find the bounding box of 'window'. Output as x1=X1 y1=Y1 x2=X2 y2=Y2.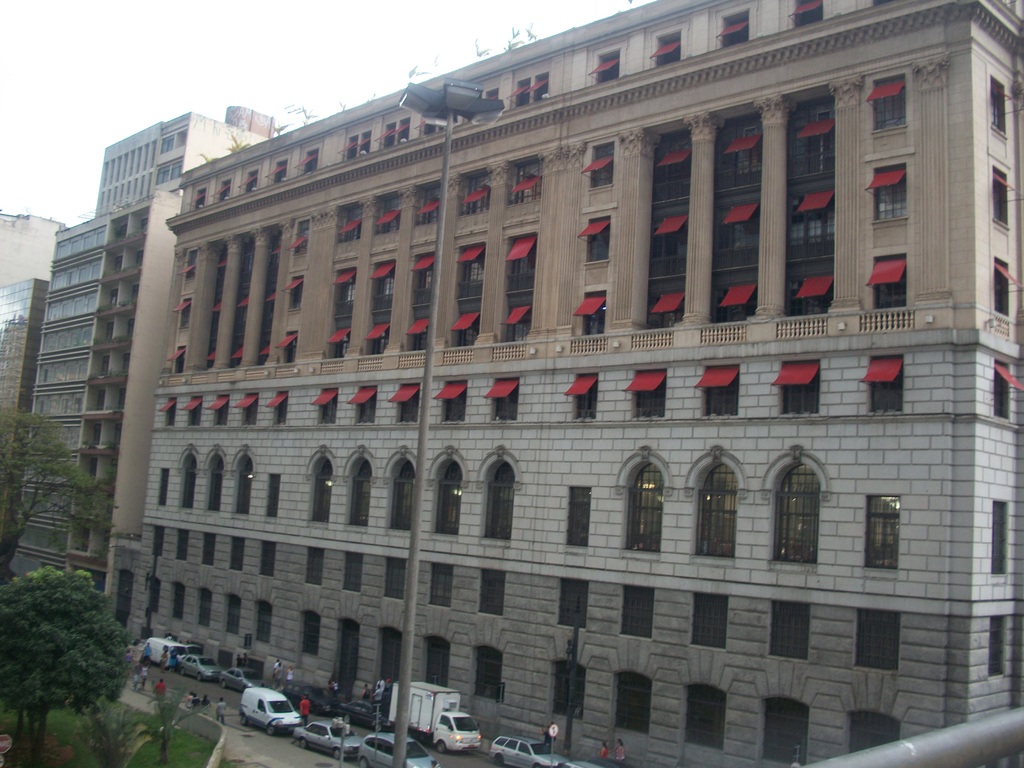
x1=318 y1=385 x2=337 y2=426.
